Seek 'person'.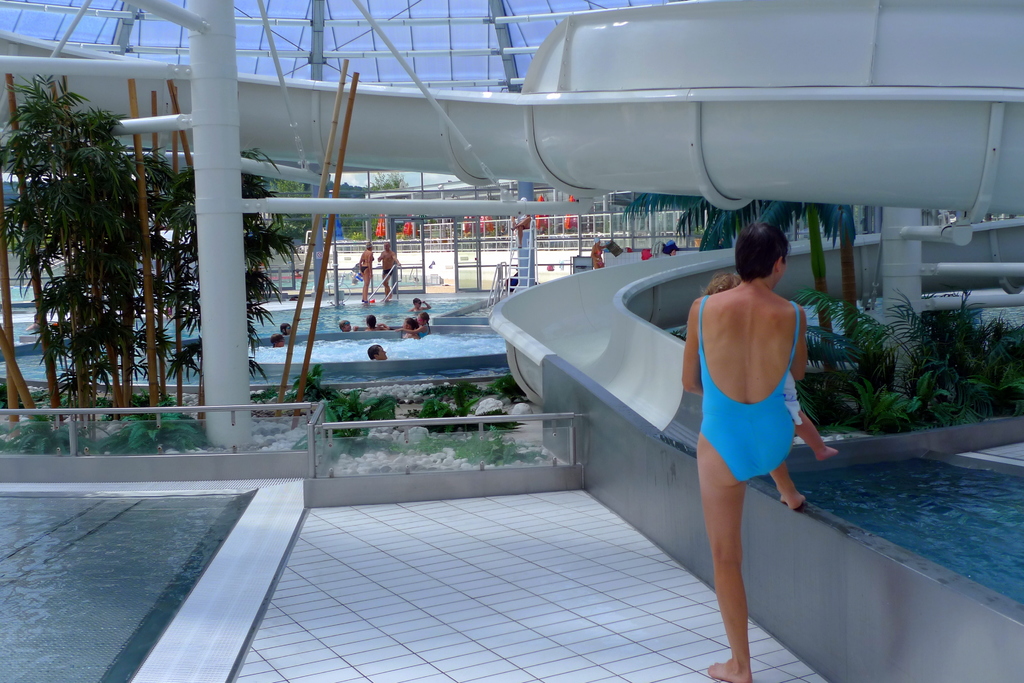
region(503, 261, 520, 294).
